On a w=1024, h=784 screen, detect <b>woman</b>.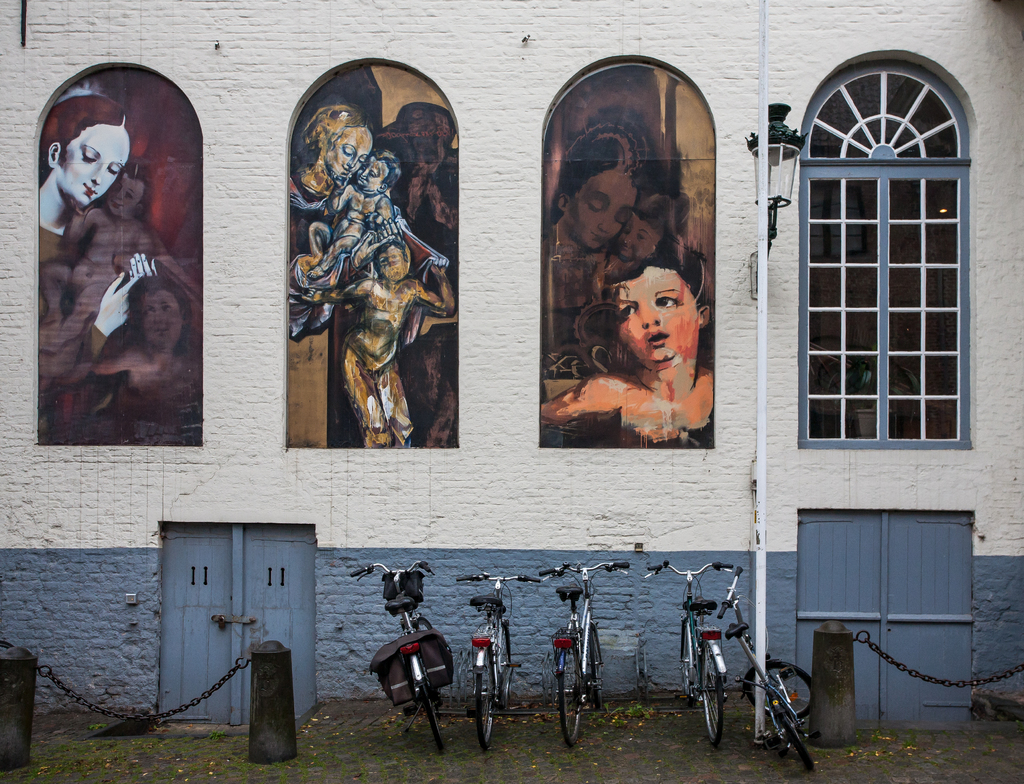
39,95,158,435.
